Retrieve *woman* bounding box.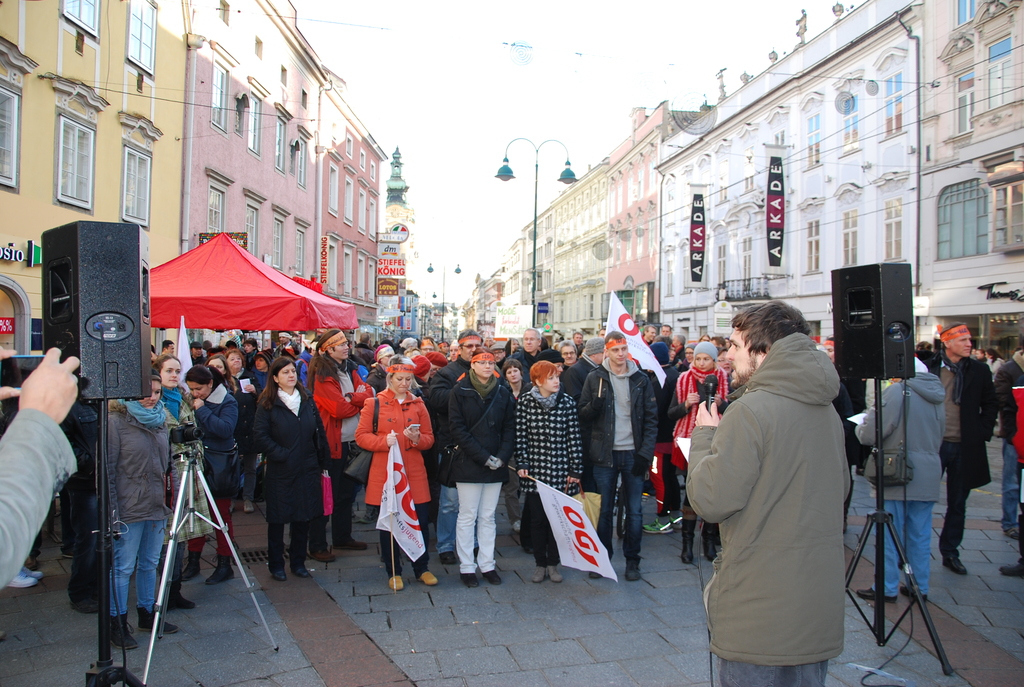
Bounding box: bbox=(251, 351, 276, 401).
